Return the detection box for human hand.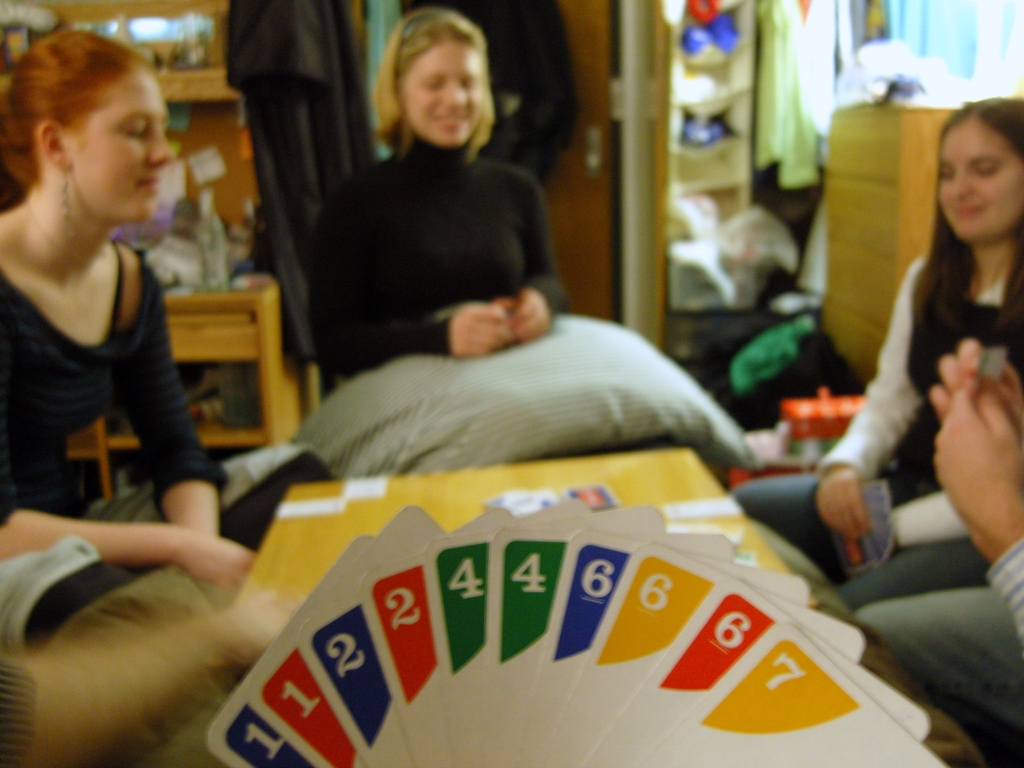
(x1=932, y1=383, x2=1023, y2=556).
